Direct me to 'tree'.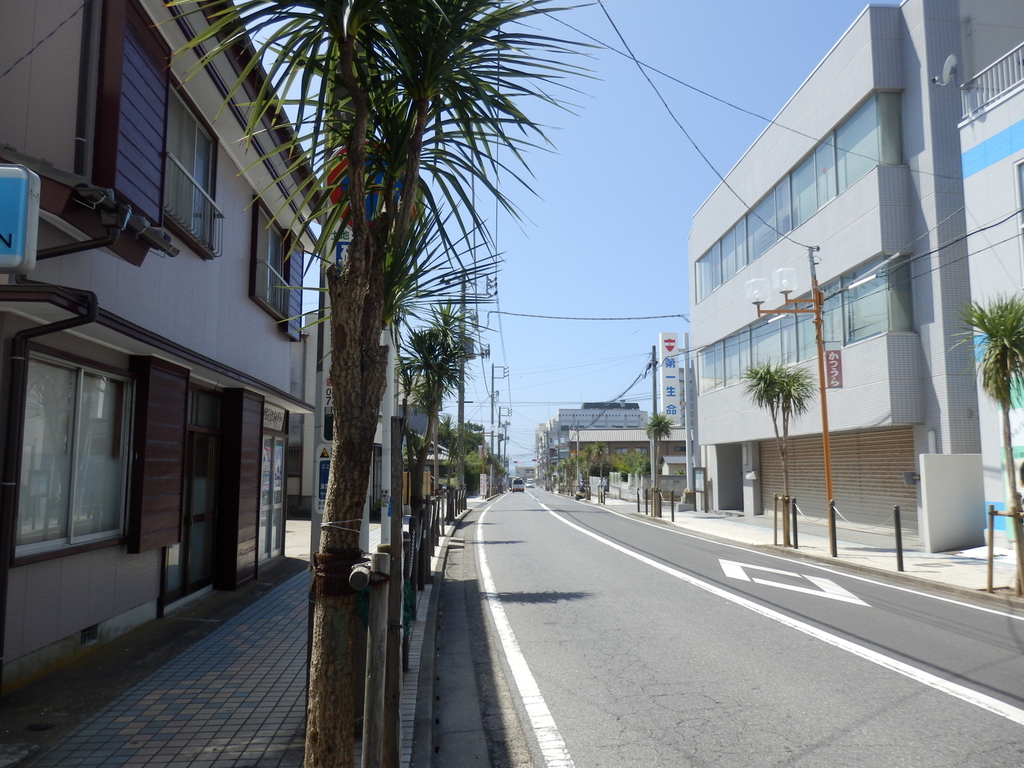
Direction: <bbox>23, 0, 741, 642</bbox>.
